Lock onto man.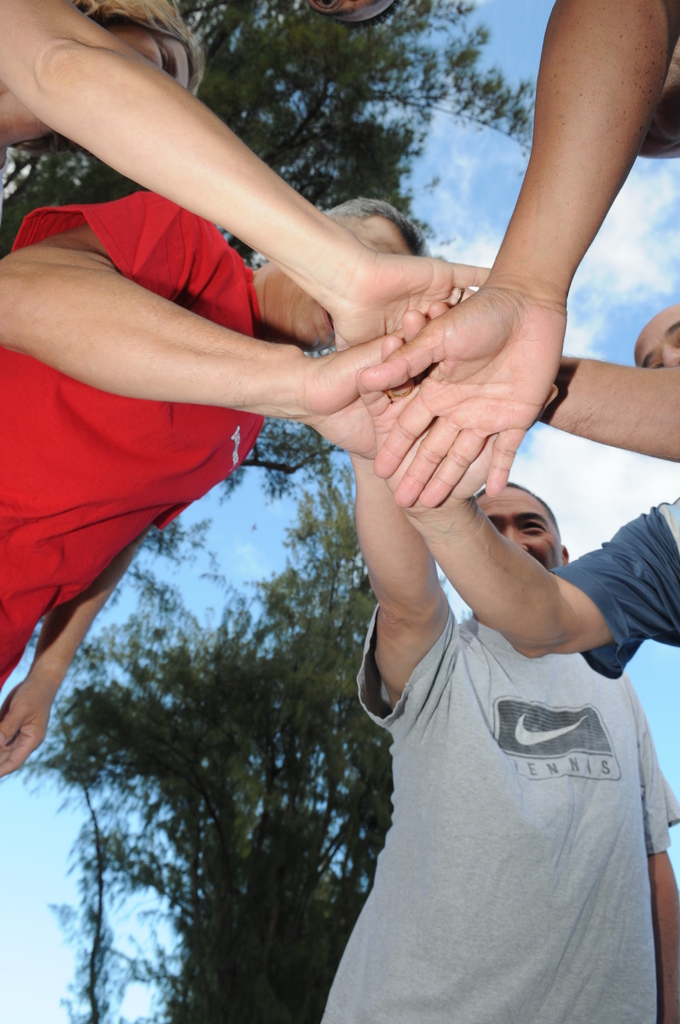
Locked: crop(364, 0, 679, 498).
